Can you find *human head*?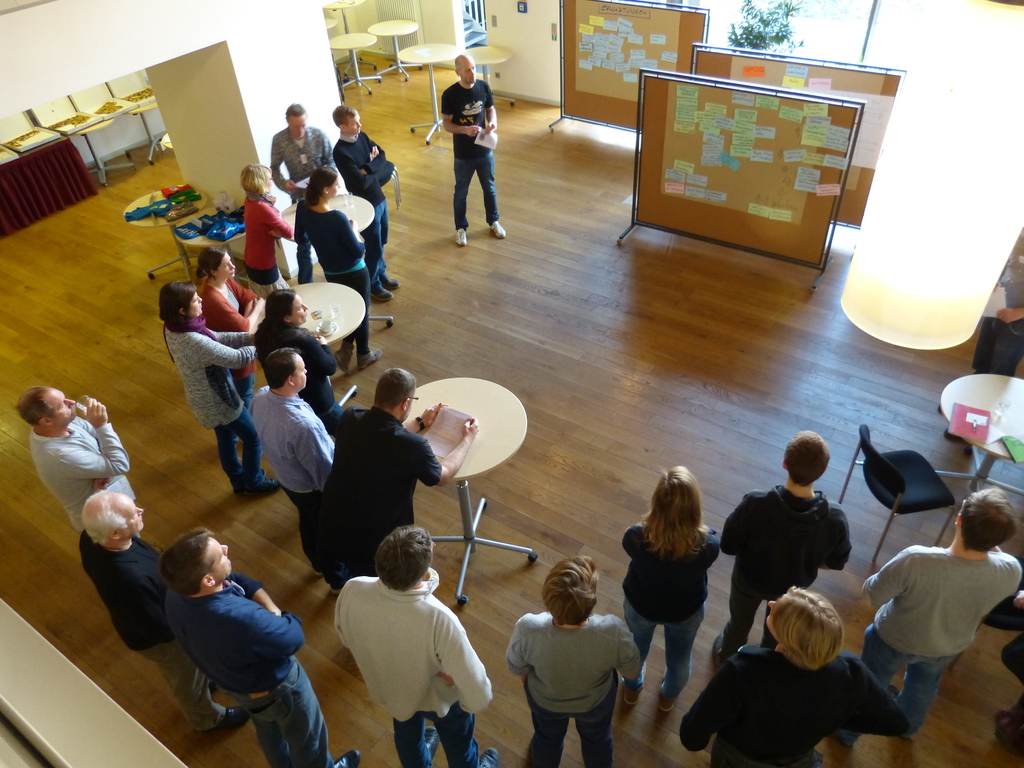
Yes, bounding box: [left=198, top=246, right=236, bottom=281].
